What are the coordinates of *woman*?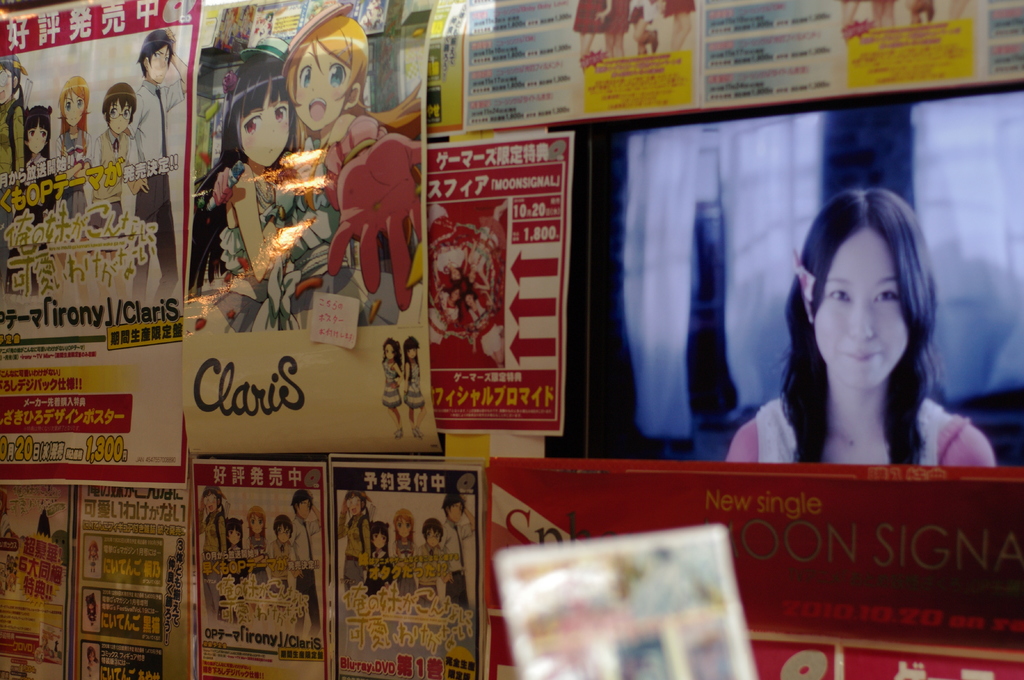
x1=198 y1=489 x2=226 y2=619.
